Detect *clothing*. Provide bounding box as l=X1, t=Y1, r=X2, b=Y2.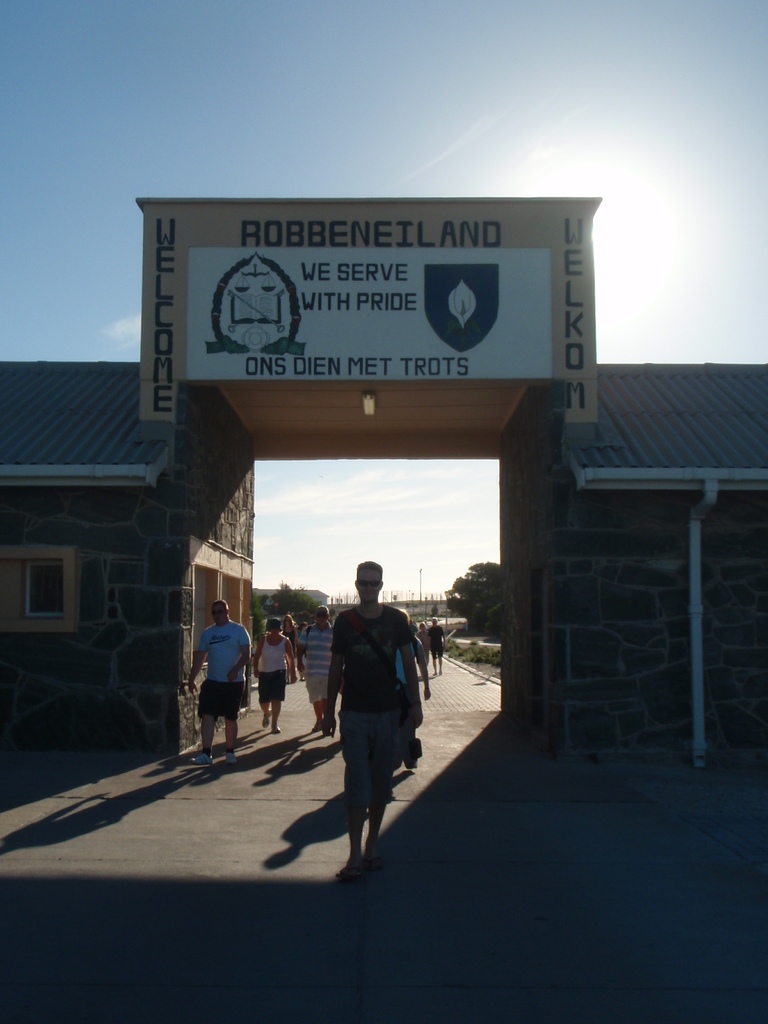
l=257, t=632, r=291, b=702.
